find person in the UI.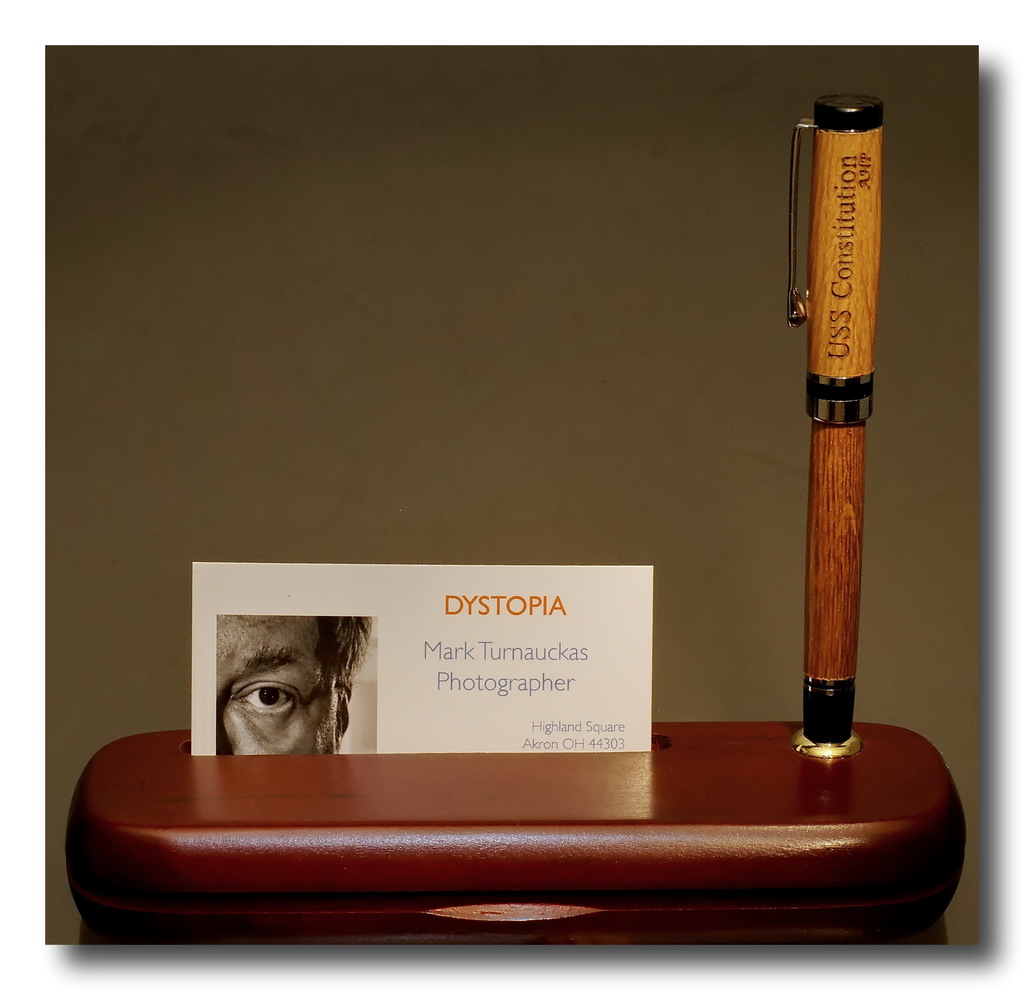
UI element at region(207, 609, 365, 774).
